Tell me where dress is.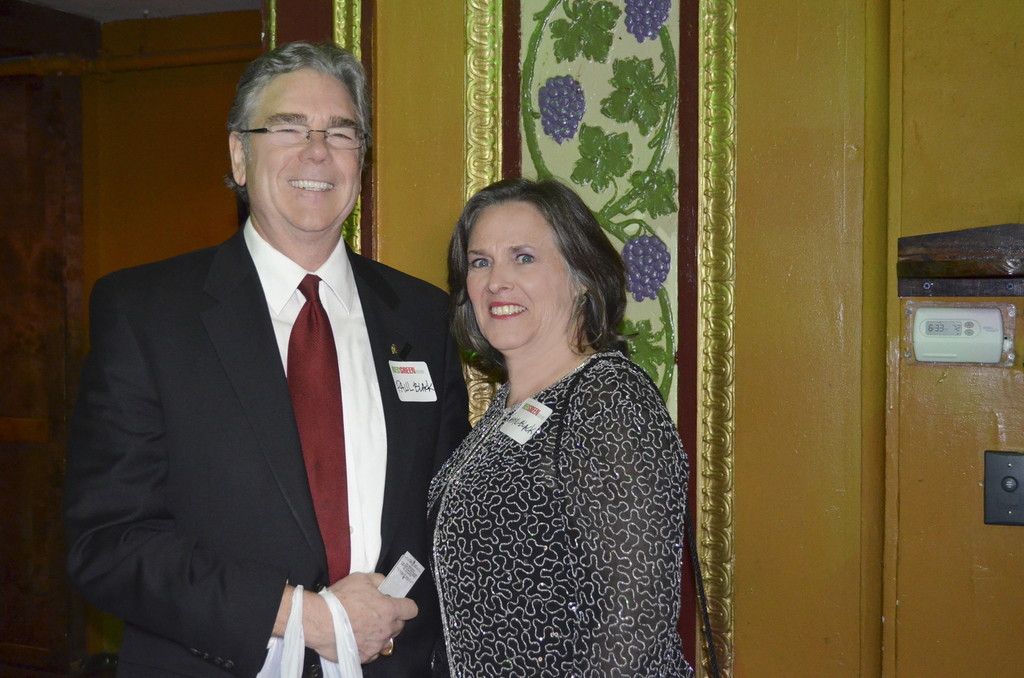
dress is at 428 353 706 672.
